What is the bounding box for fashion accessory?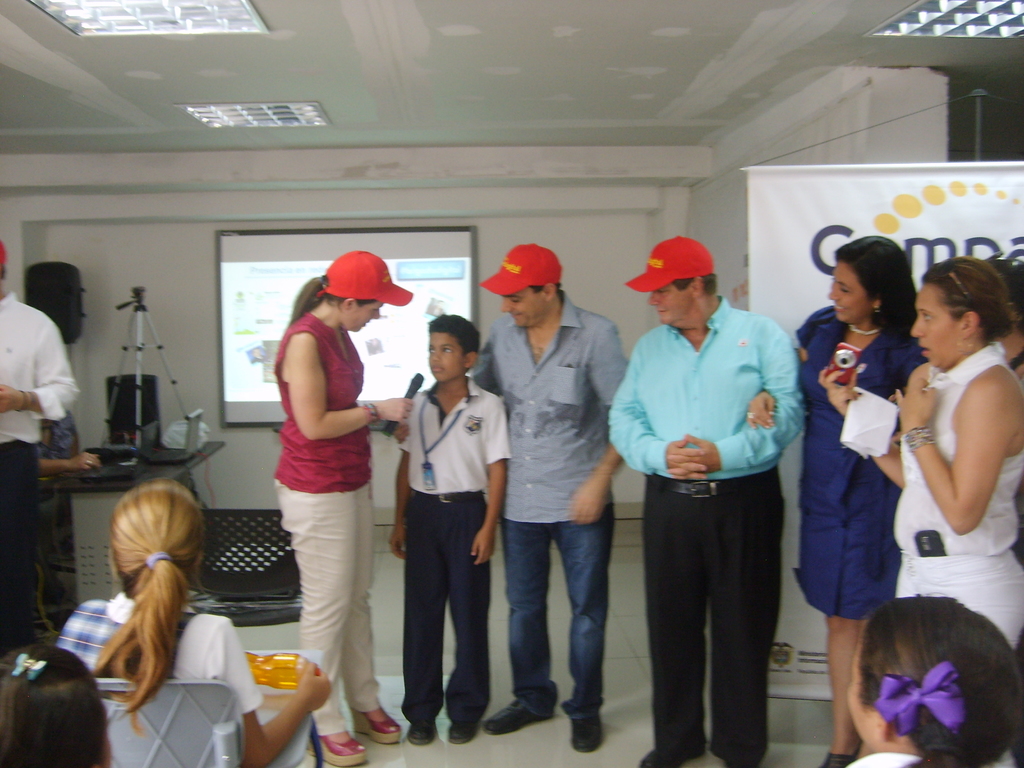
select_region(873, 310, 880, 315).
